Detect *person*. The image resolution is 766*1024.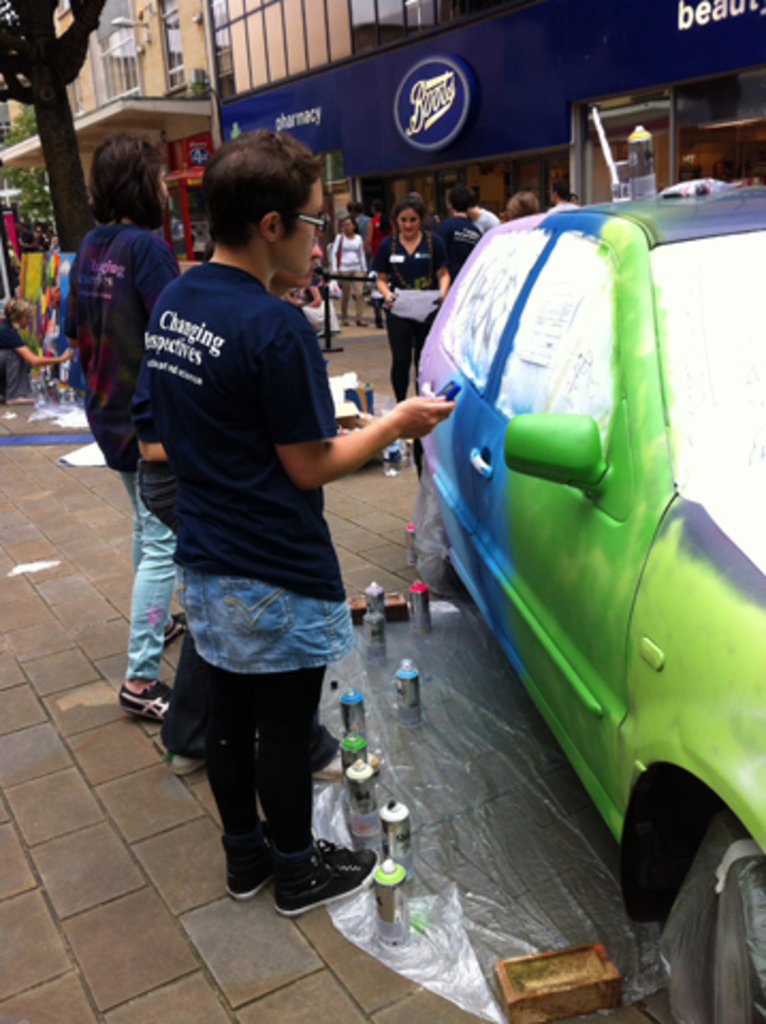
{"x1": 501, "y1": 186, "x2": 542, "y2": 220}.
